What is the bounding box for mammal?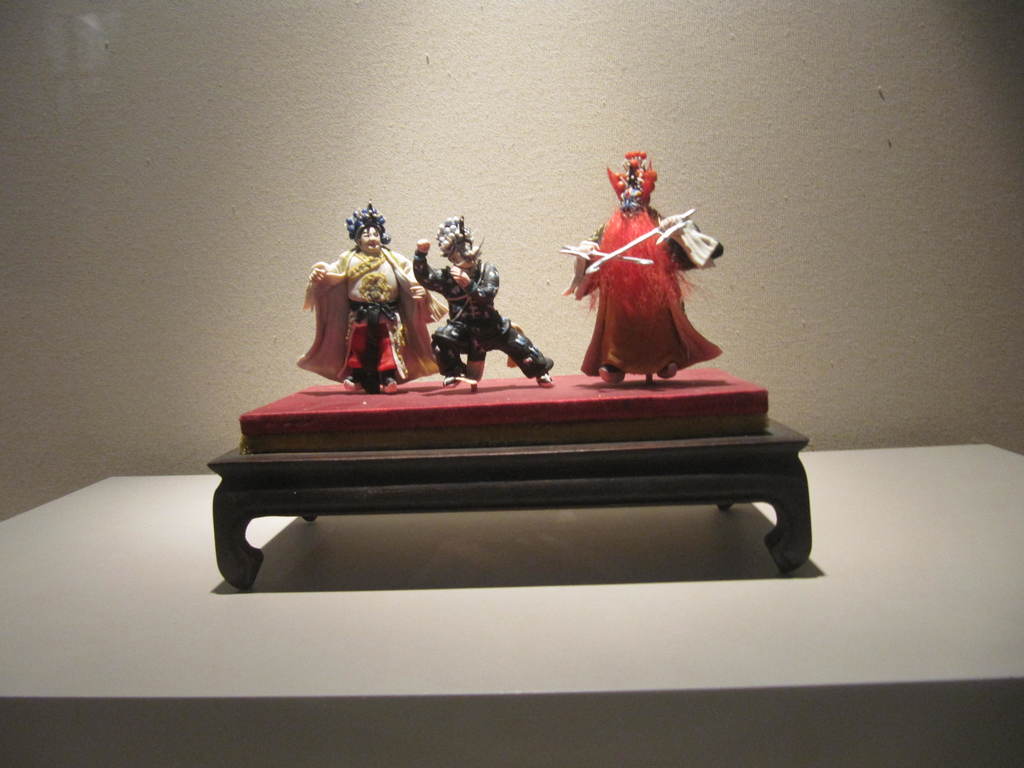
pyautogui.locateOnScreen(562, 148, 723, 380).
